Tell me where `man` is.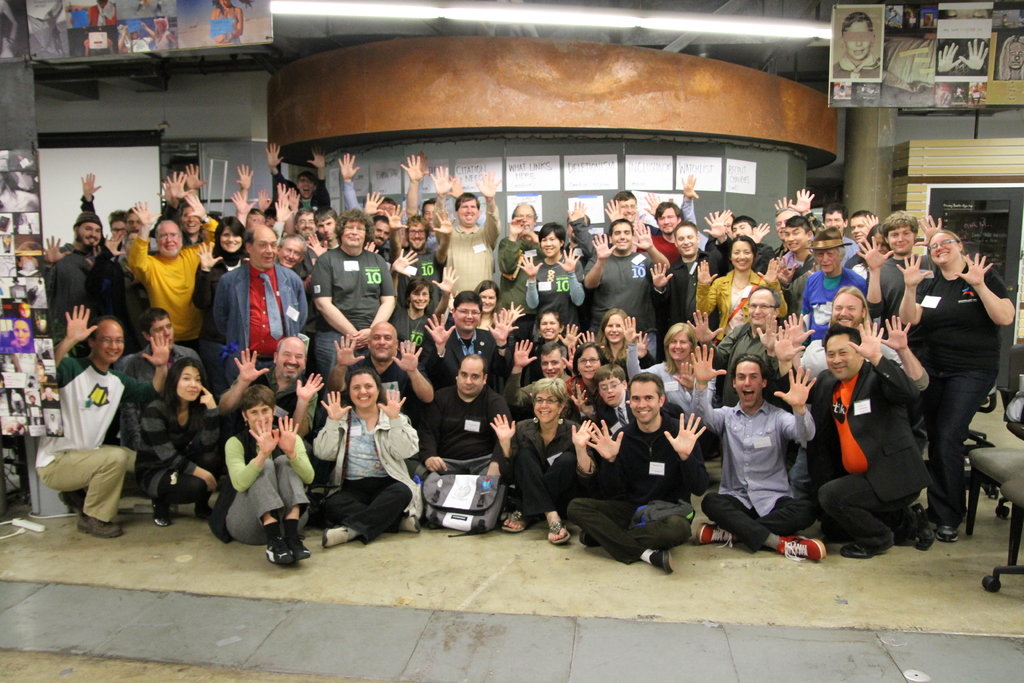
`man` is at (left=805, top=188, right=861, bottom=267).
